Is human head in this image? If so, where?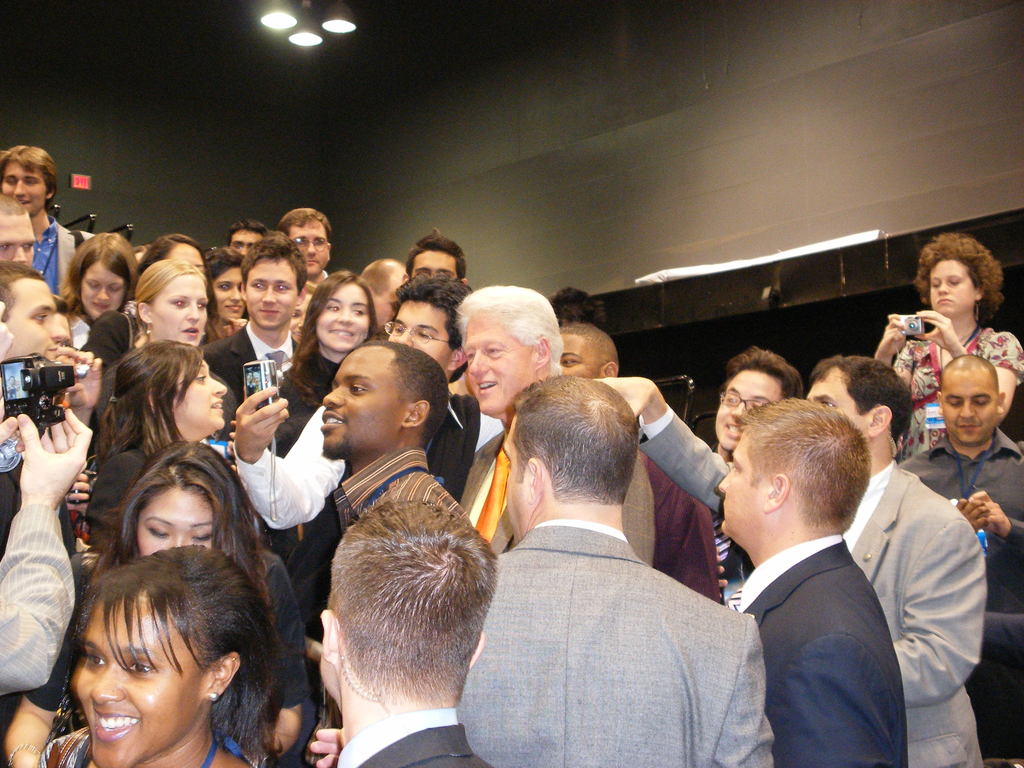
Yes, at bbox=(359, 255, 412, 335).
